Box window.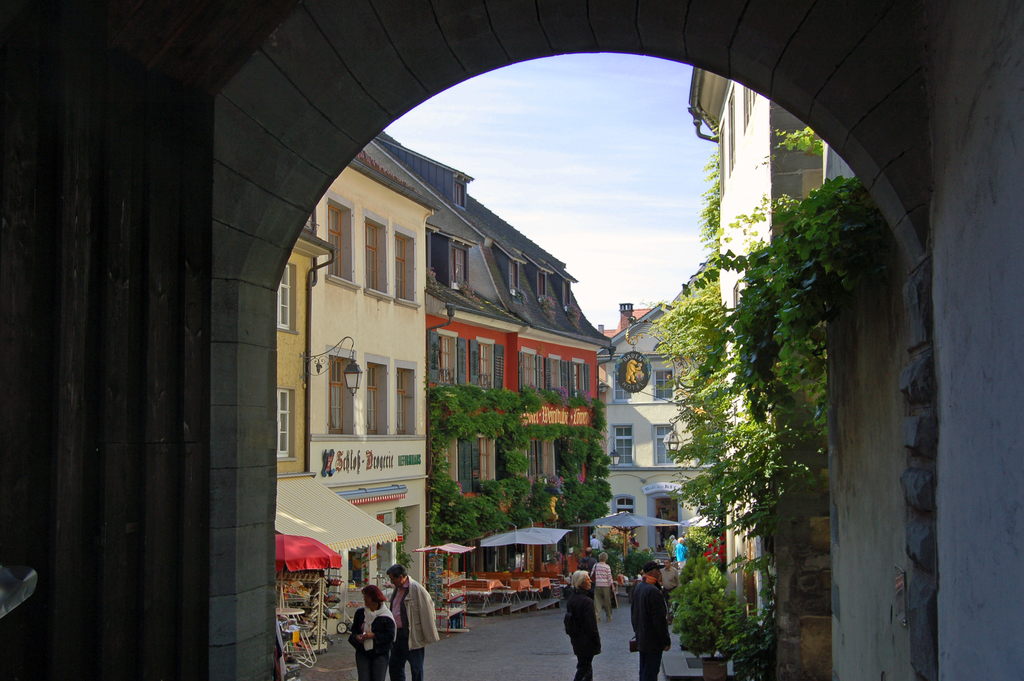
(x1=273, y1=259, x2=295, y2=329).
